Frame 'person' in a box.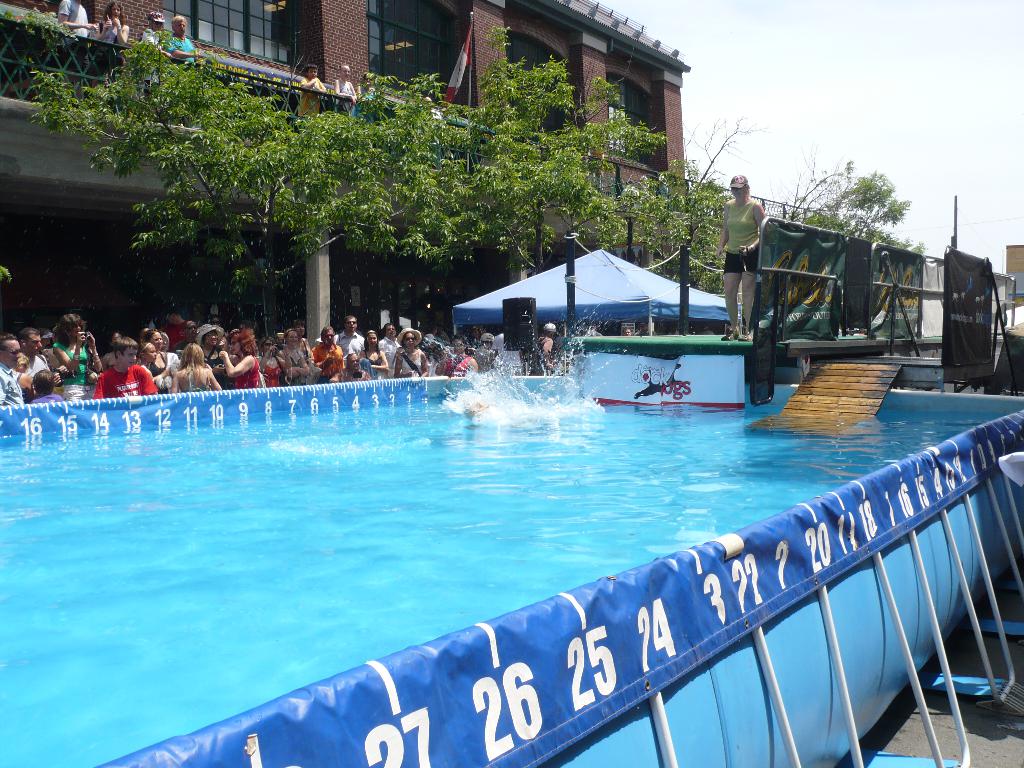
51:312:97:399.
